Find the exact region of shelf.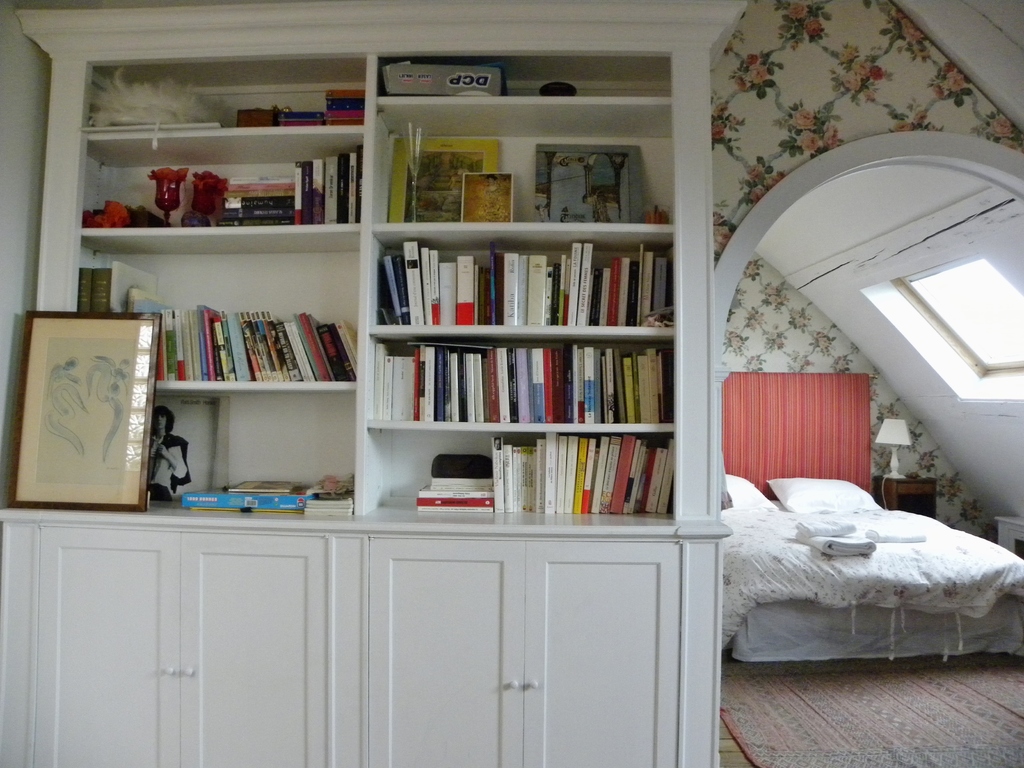
Exact region: [x1=369, y1=247, x2=670, y2=344].
